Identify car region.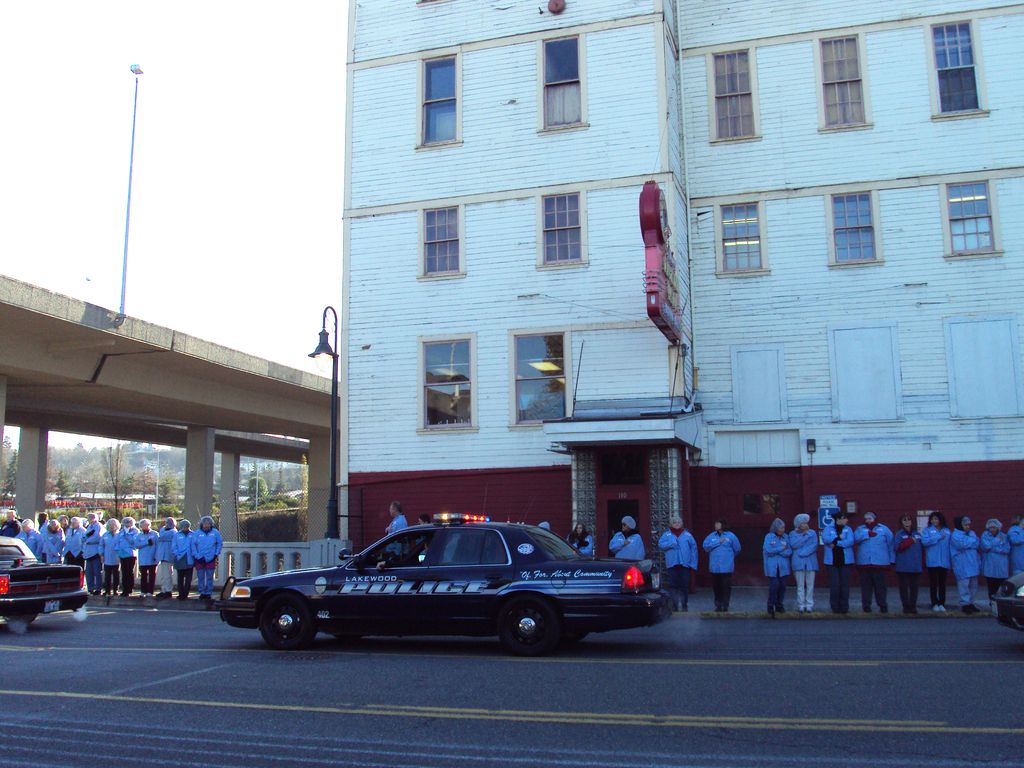
Region: rect(209, 511, 679, 658).
